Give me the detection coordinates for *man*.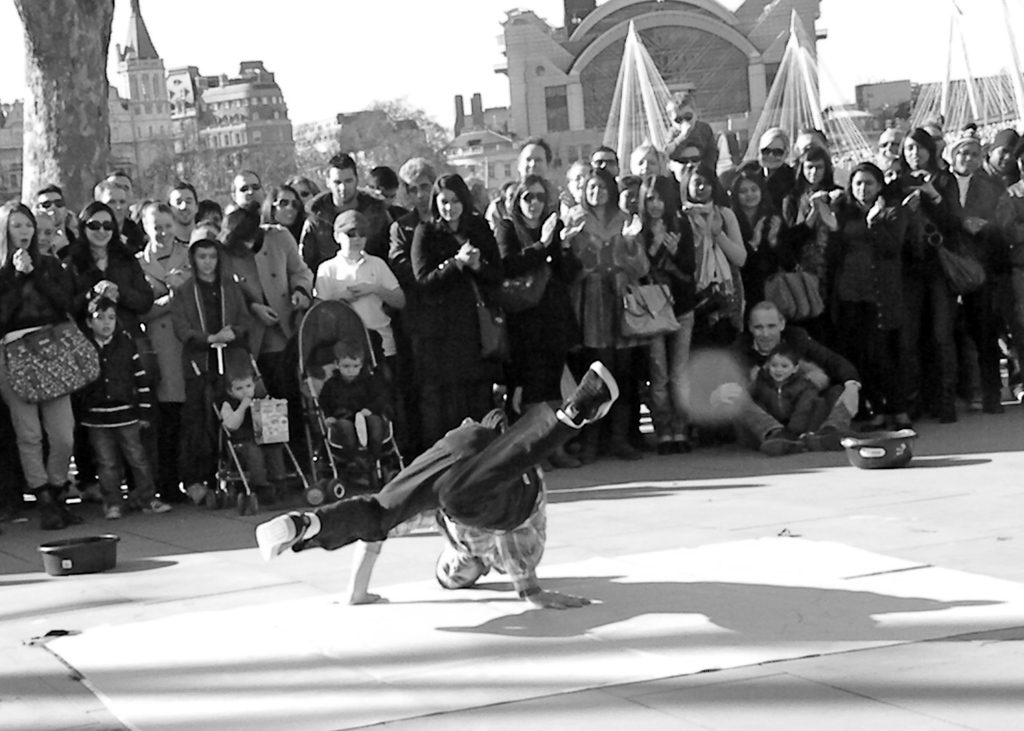
bbox(89, 178, 146, 258).
